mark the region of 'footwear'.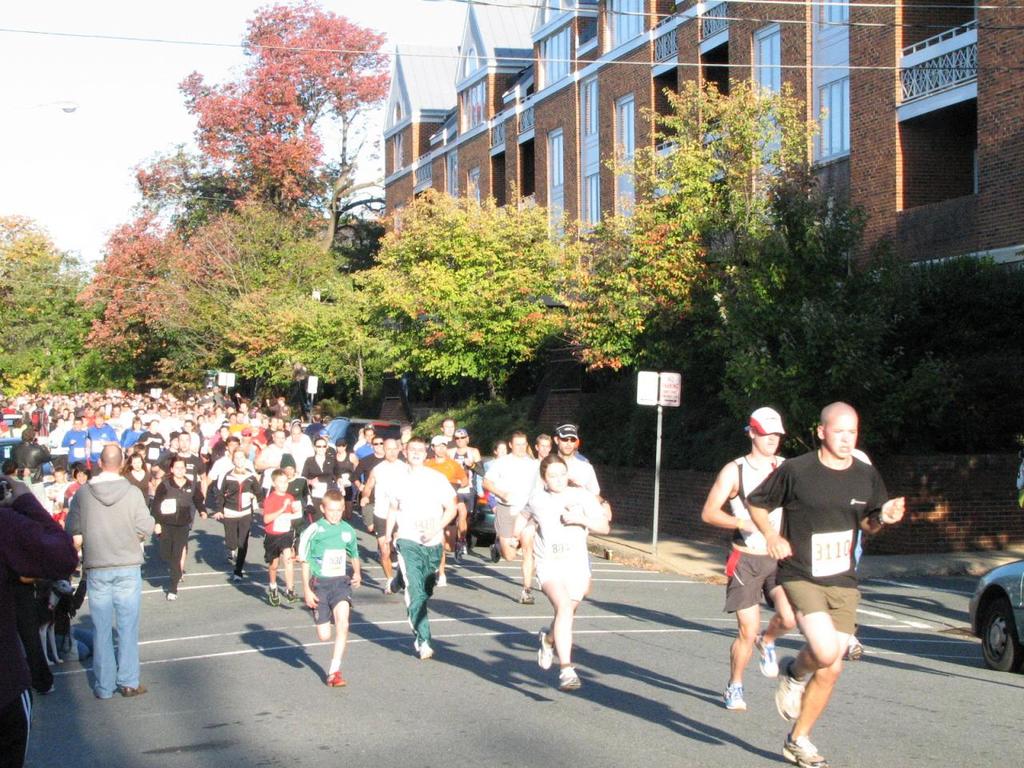
Region: box=[459, 542, 474, 566].
